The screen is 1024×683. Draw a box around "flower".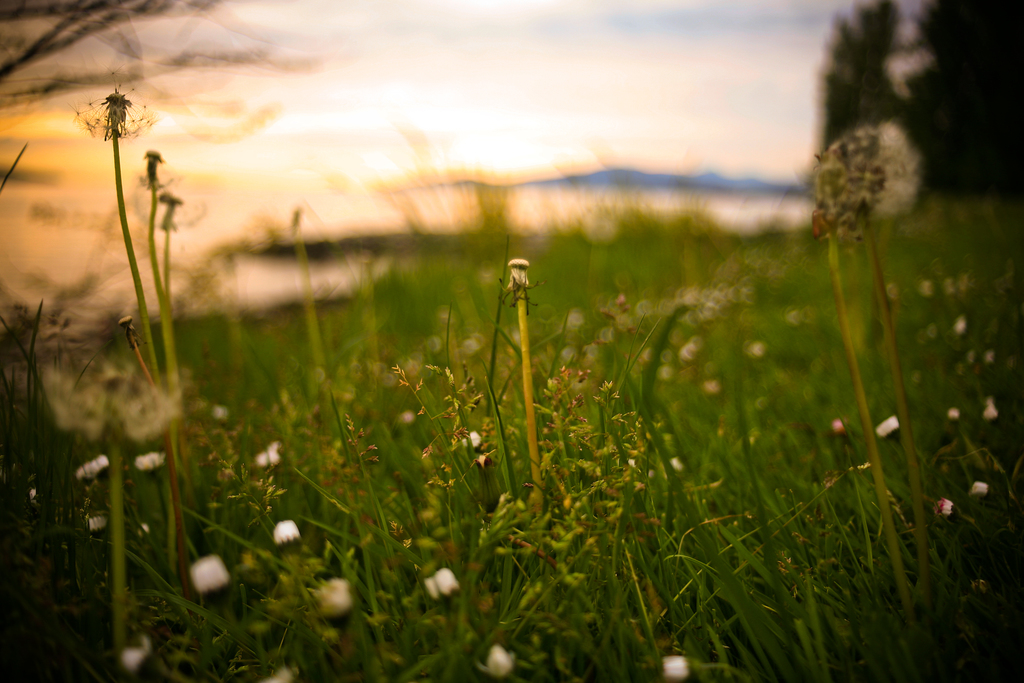
detection(420, 565, 458, 600).
